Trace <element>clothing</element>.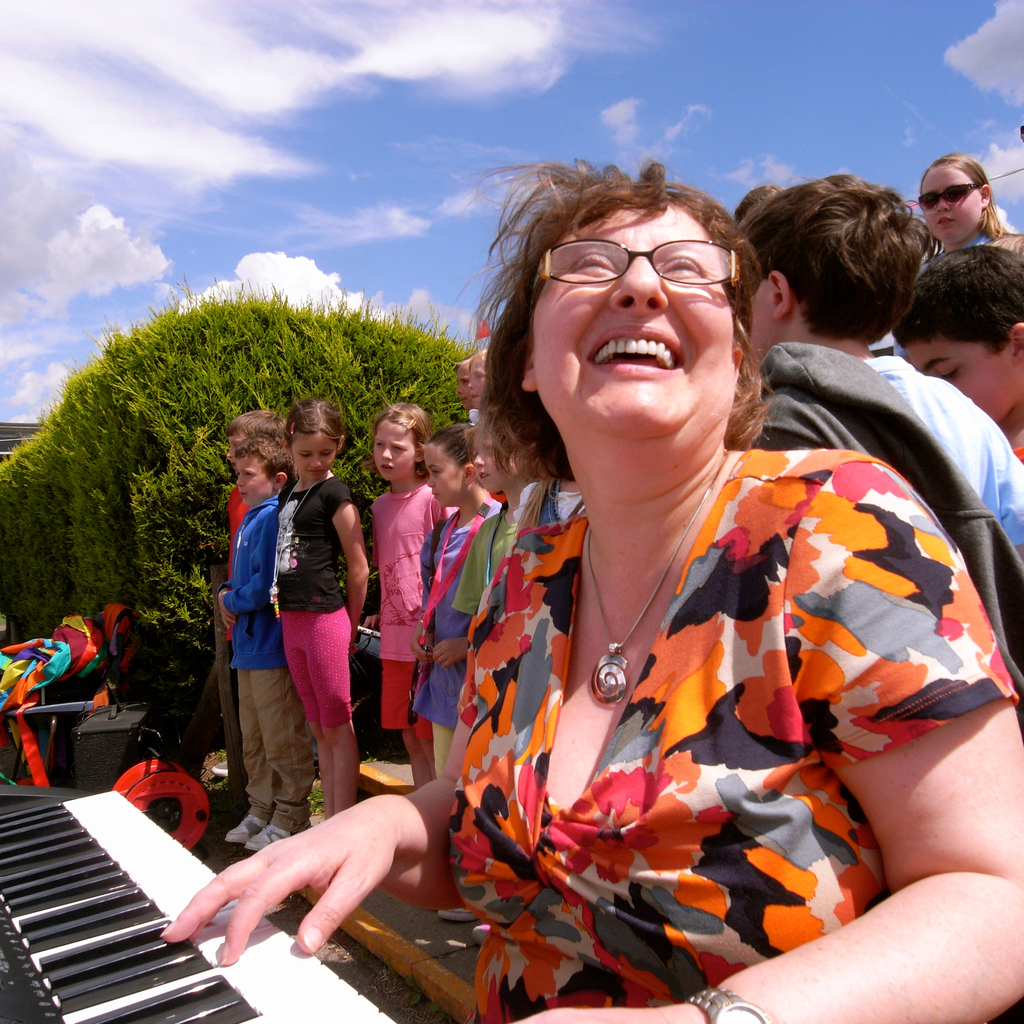
Traced to 746 347 1023 705.
